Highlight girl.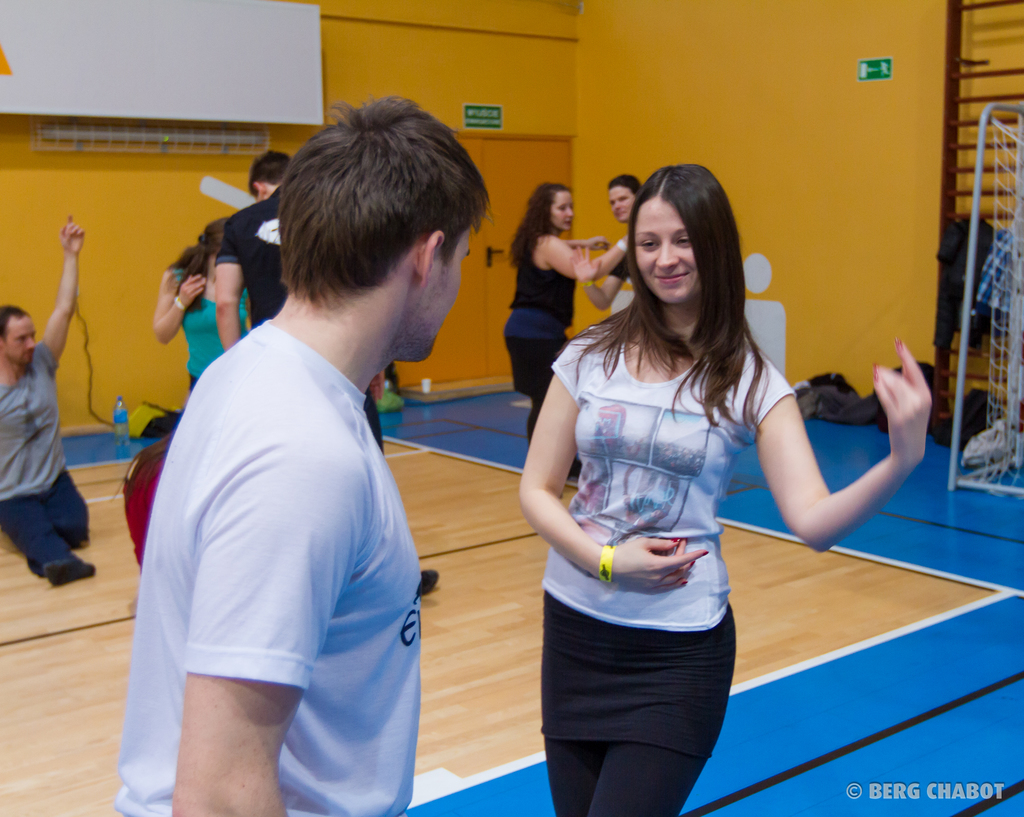
Highlighted region: bbox(494, 185, 629, 443).
